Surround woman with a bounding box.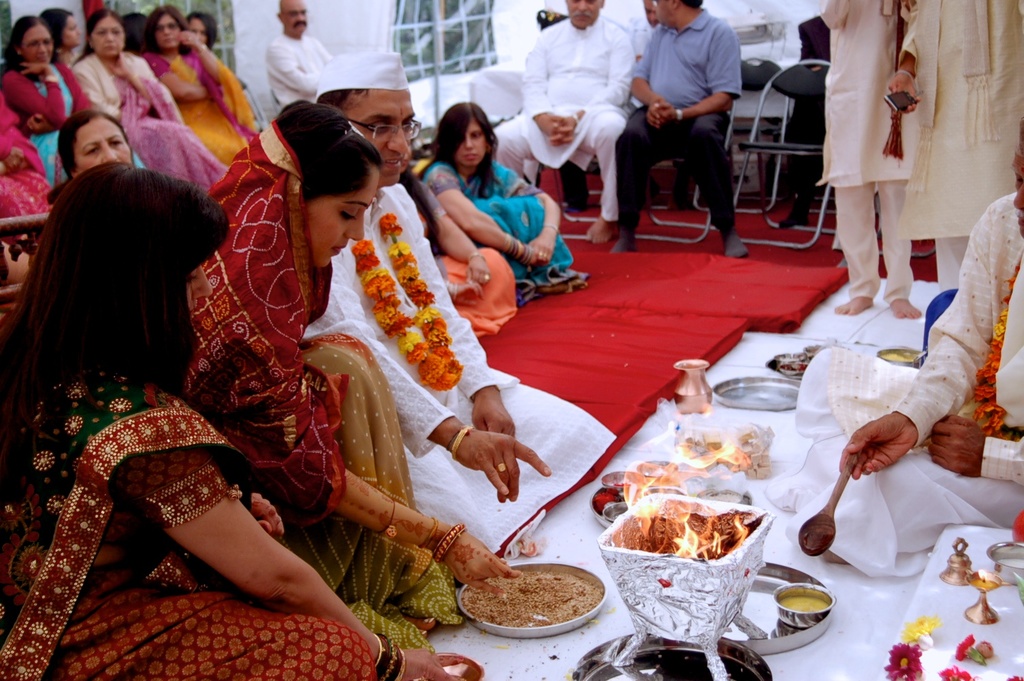
[421,95,619,304].
